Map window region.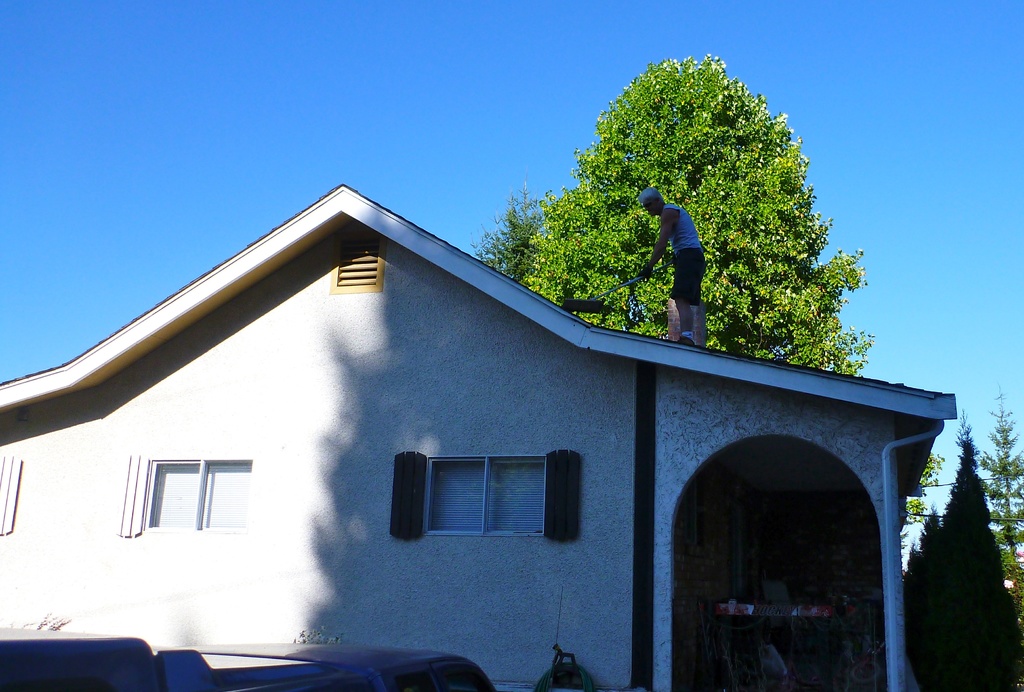
Mapped to bbox(151, 461, 253, 531).
